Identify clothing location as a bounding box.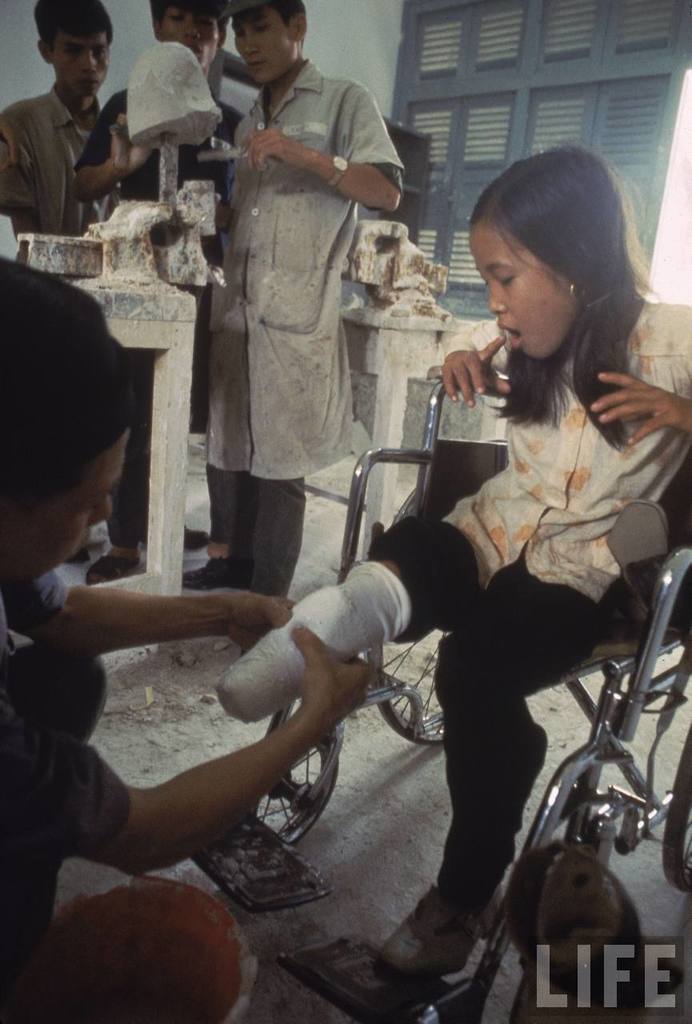
190 35 409 510.
